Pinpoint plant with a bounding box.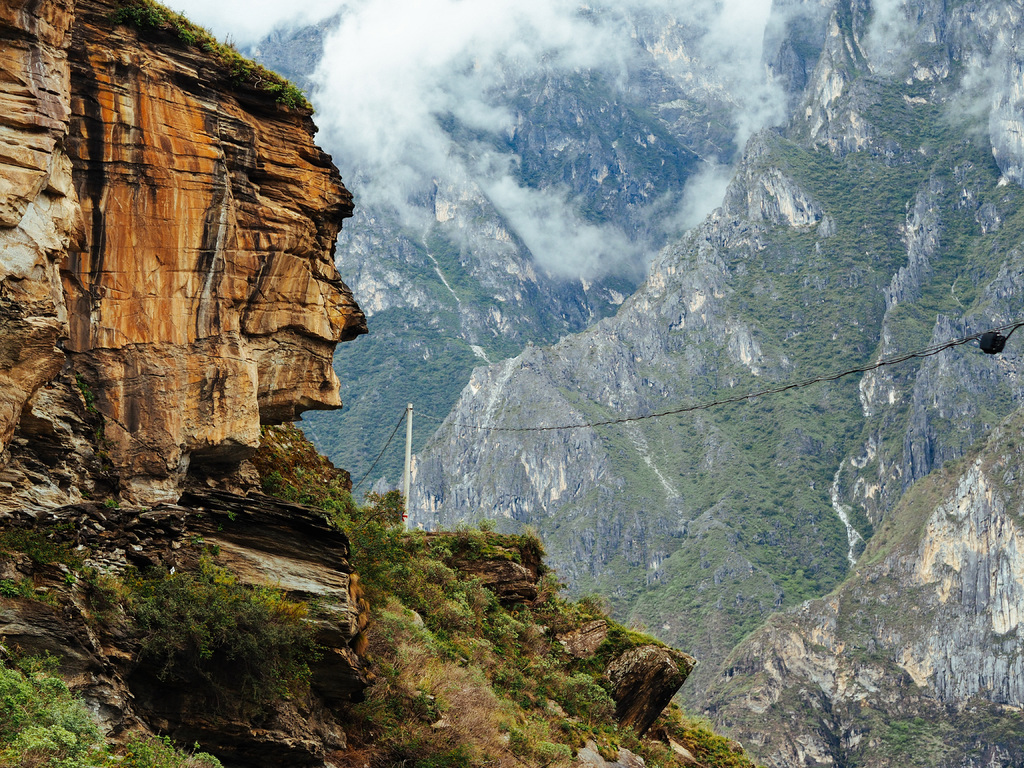
bbox=(341, 685, 399, 731).
